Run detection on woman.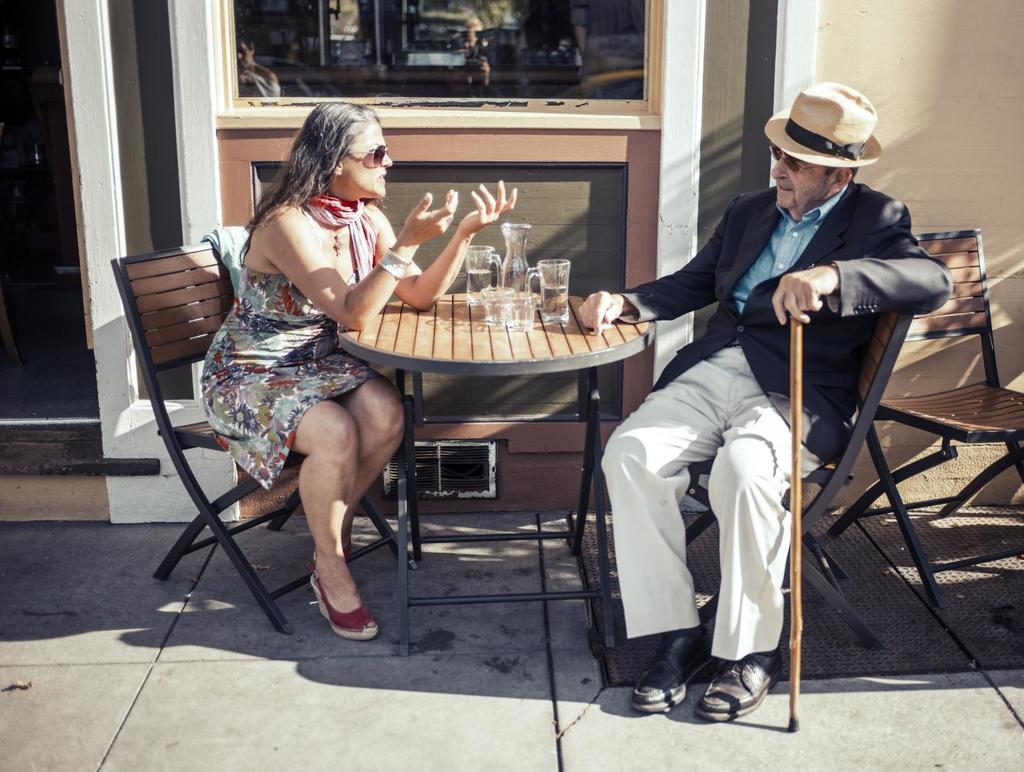
Result: Rect(198, 98, 514, 638).
